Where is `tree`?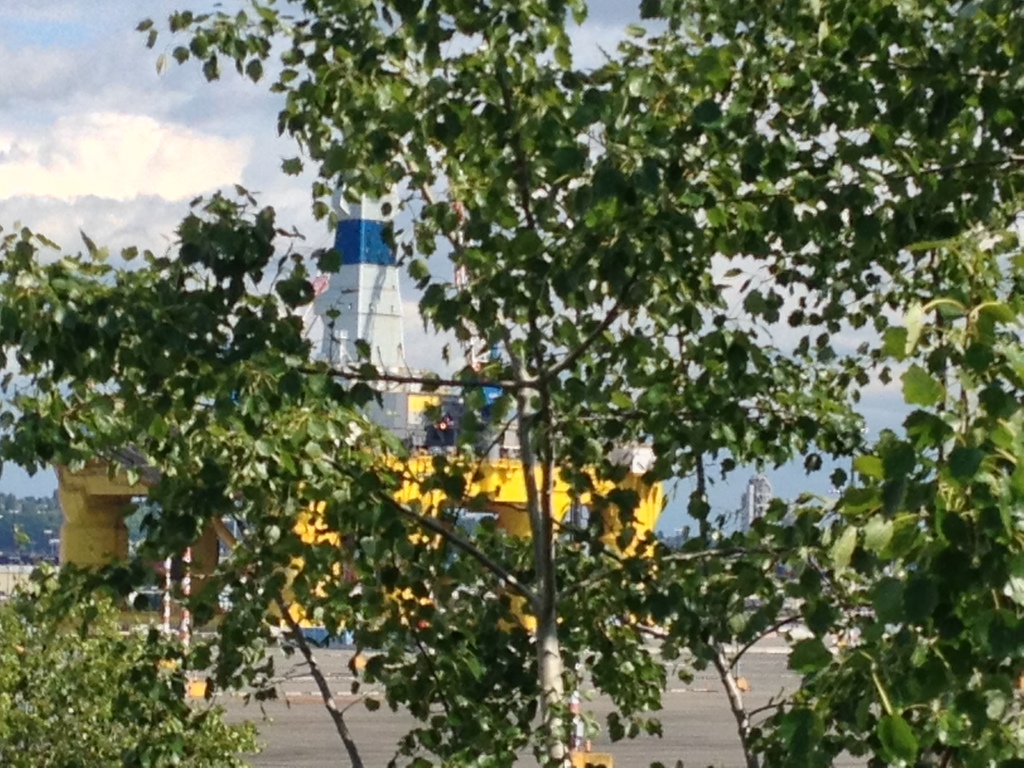
box=[0, 559, 268, 767].
